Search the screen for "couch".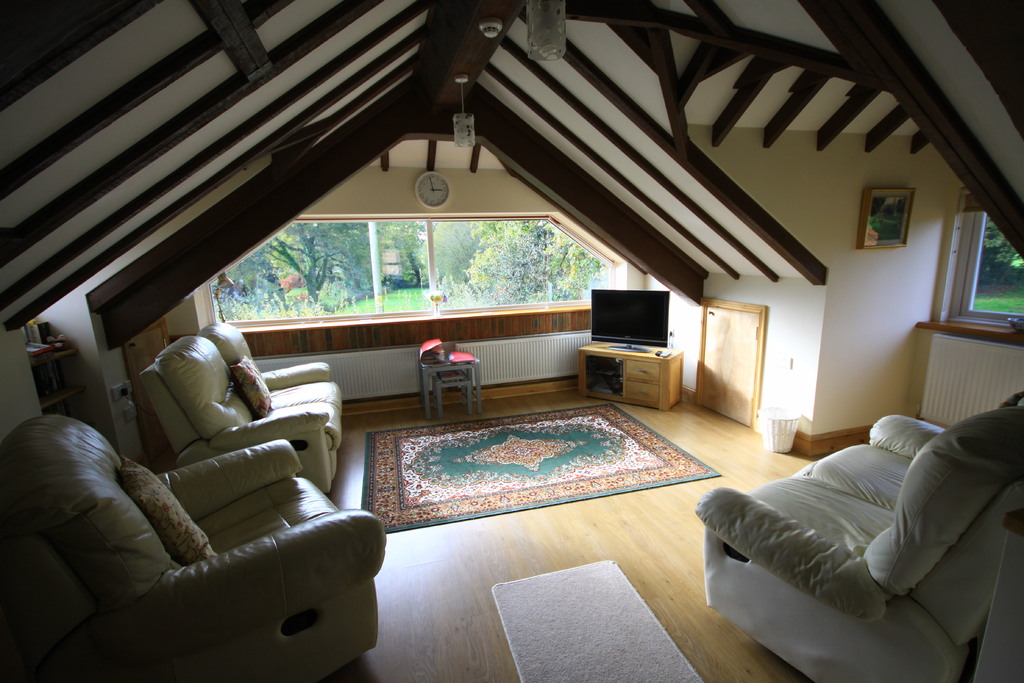
Found at bbox=[684, 379, 1023, 671].
